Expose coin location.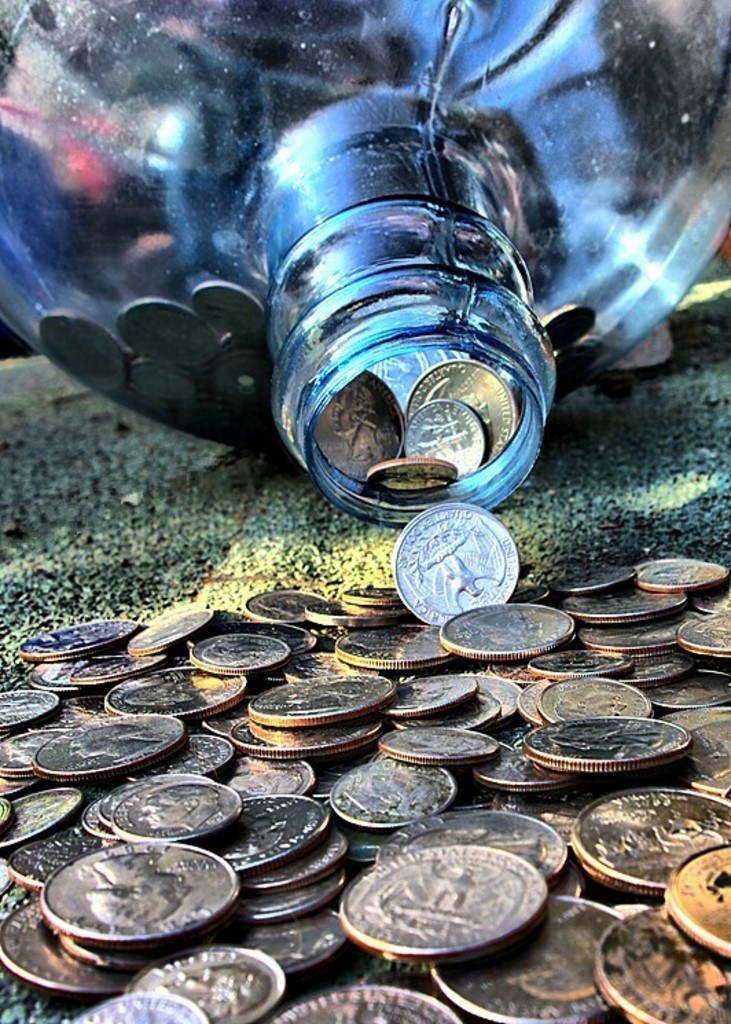
Exposed at {"x1": 341, "y1": 584, "x2": 408, "y2": 608}.
